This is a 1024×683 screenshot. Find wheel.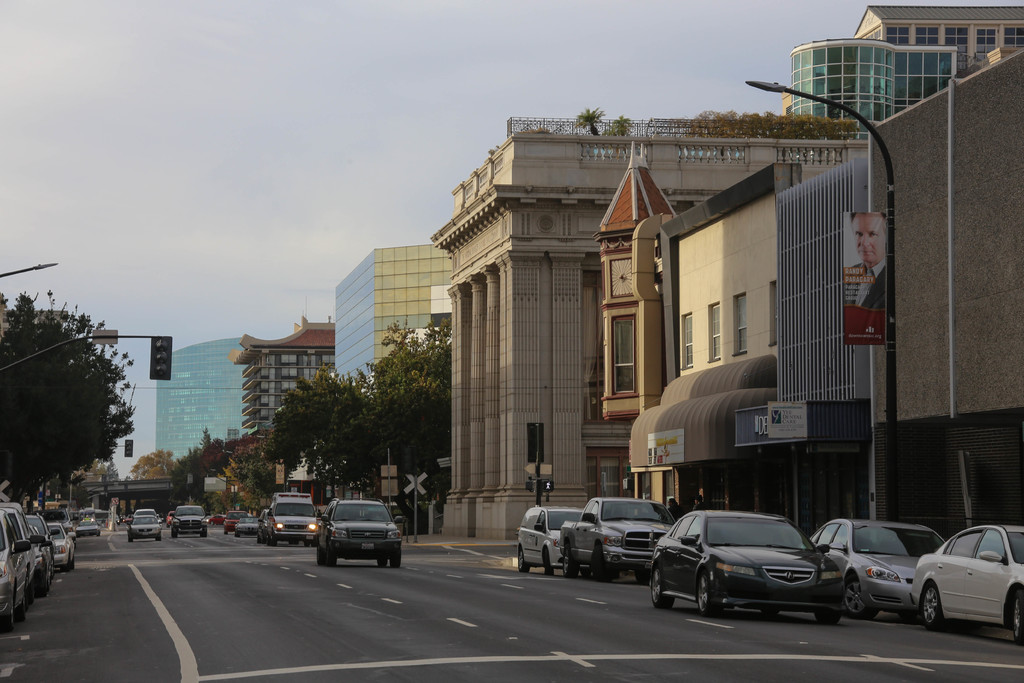
Bounding box: Rect(319, 549, 335, 568).
